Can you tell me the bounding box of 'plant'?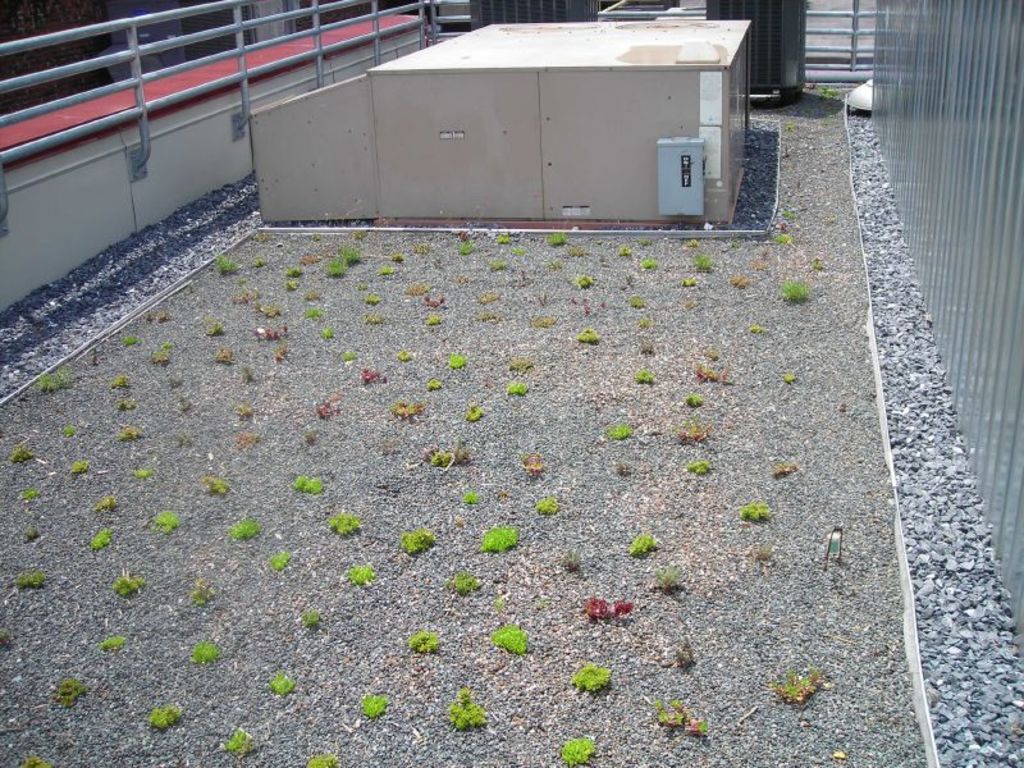
pyautogui.locateOnScreen(23, 489, 45, 500).
